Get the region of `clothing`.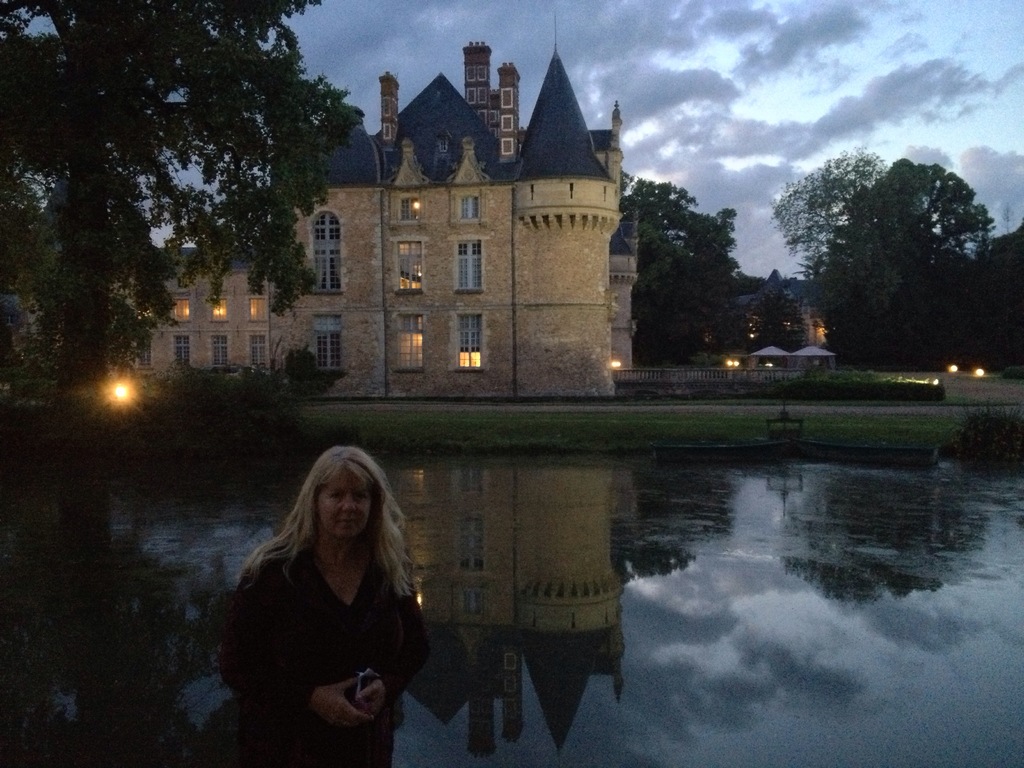
detection(205, 490, 424, 687).
